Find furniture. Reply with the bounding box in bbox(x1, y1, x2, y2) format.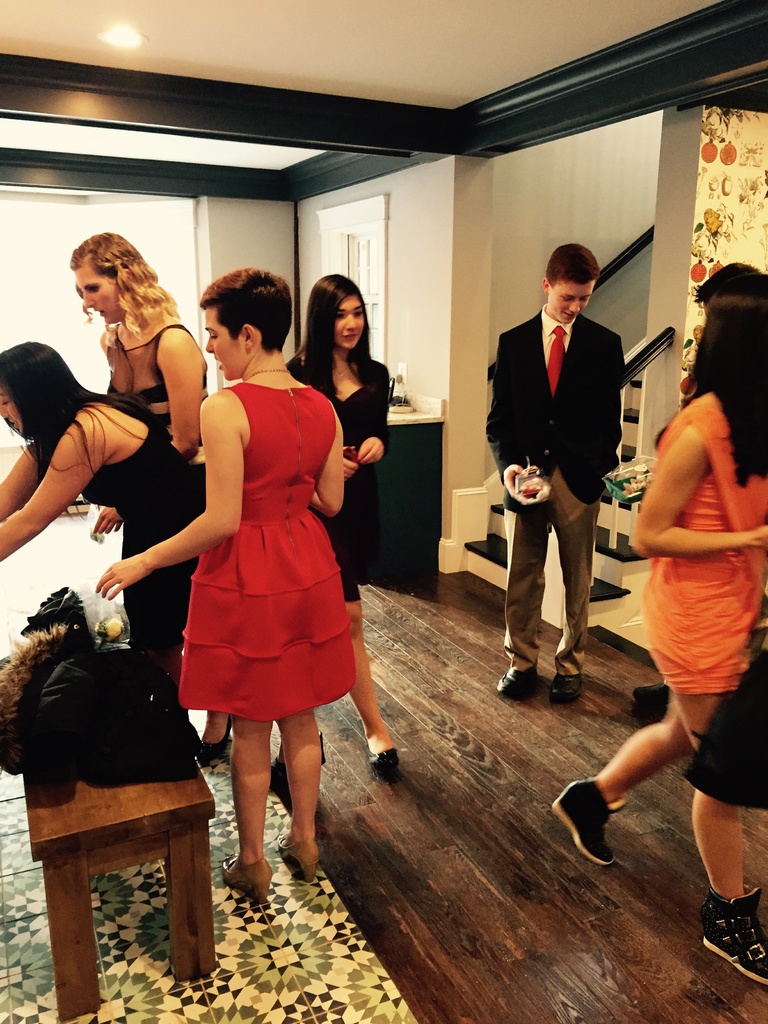
bbox(19, 762, 214, 1023).
